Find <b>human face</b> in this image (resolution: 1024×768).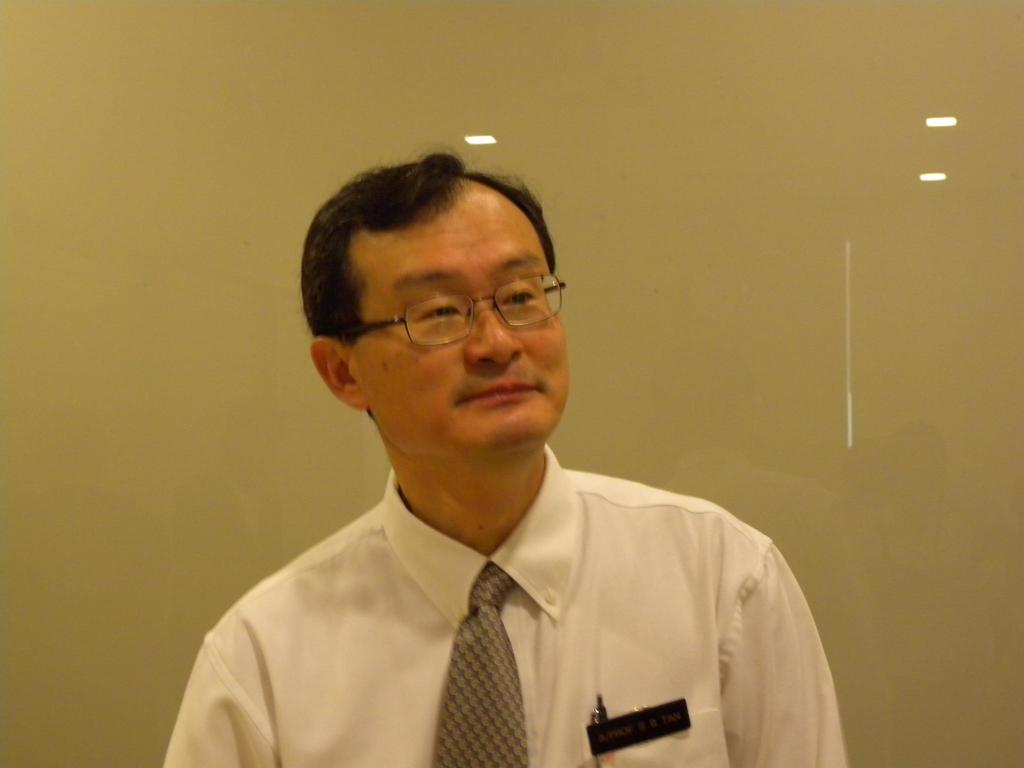
locate(346, 189, 569, 461).
